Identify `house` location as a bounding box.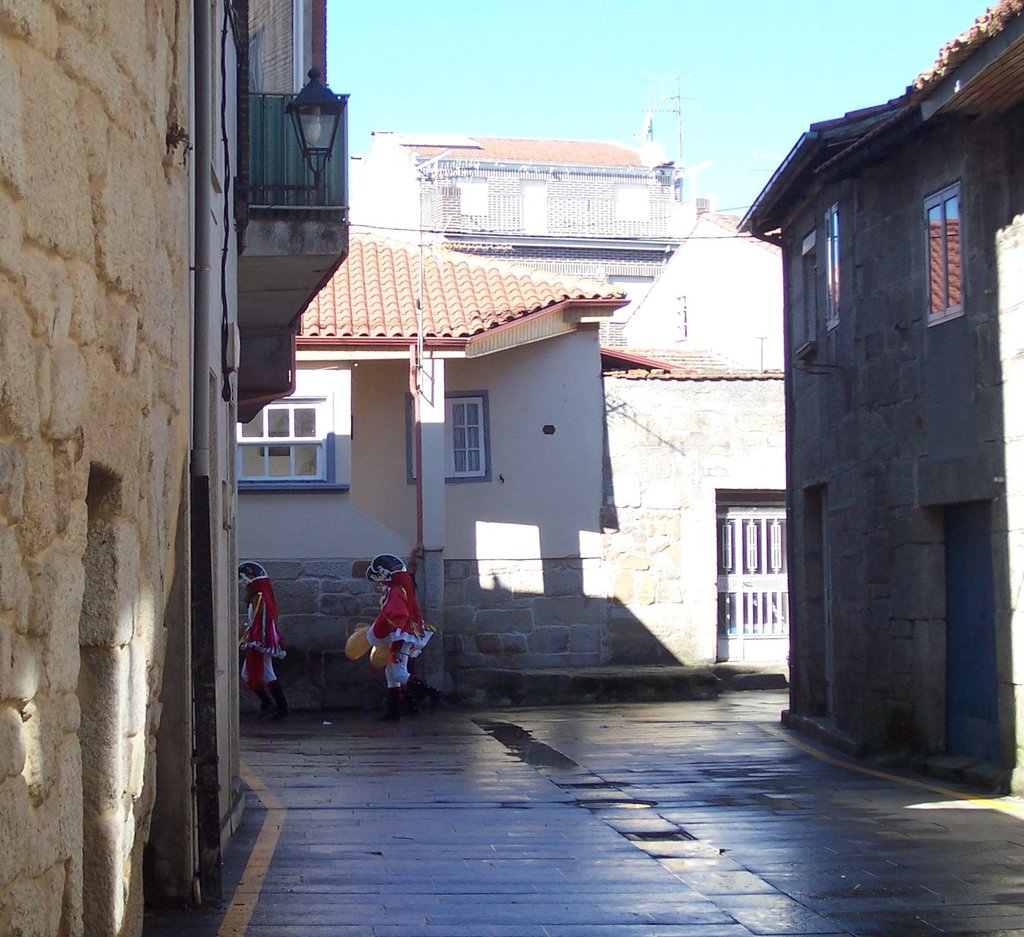
bbox=(344, 130, 699, 350).
